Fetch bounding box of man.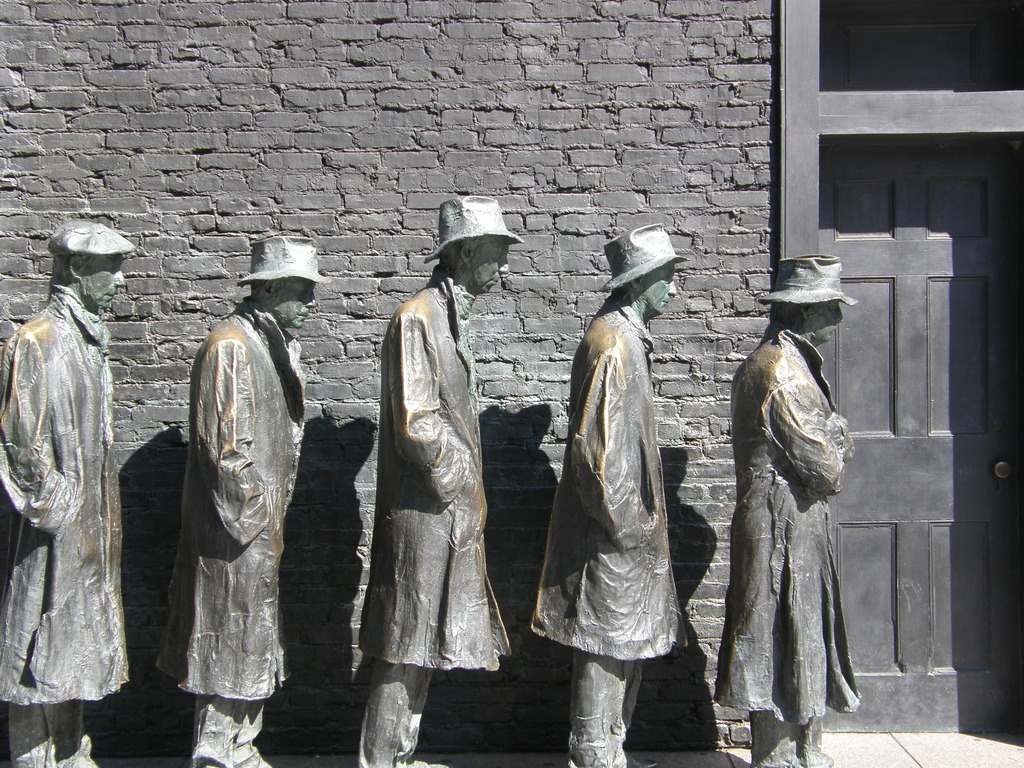
Bbox: x1=153, y1=301, x2=304, y2=763.
